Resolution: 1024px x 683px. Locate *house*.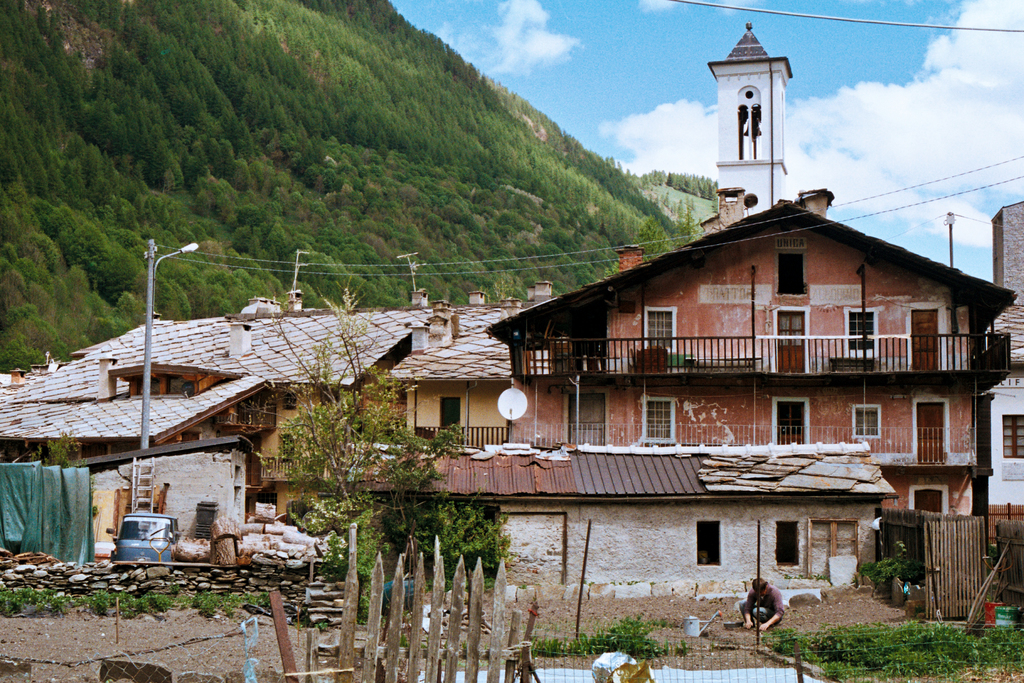
401, 166, 1023, 602.
